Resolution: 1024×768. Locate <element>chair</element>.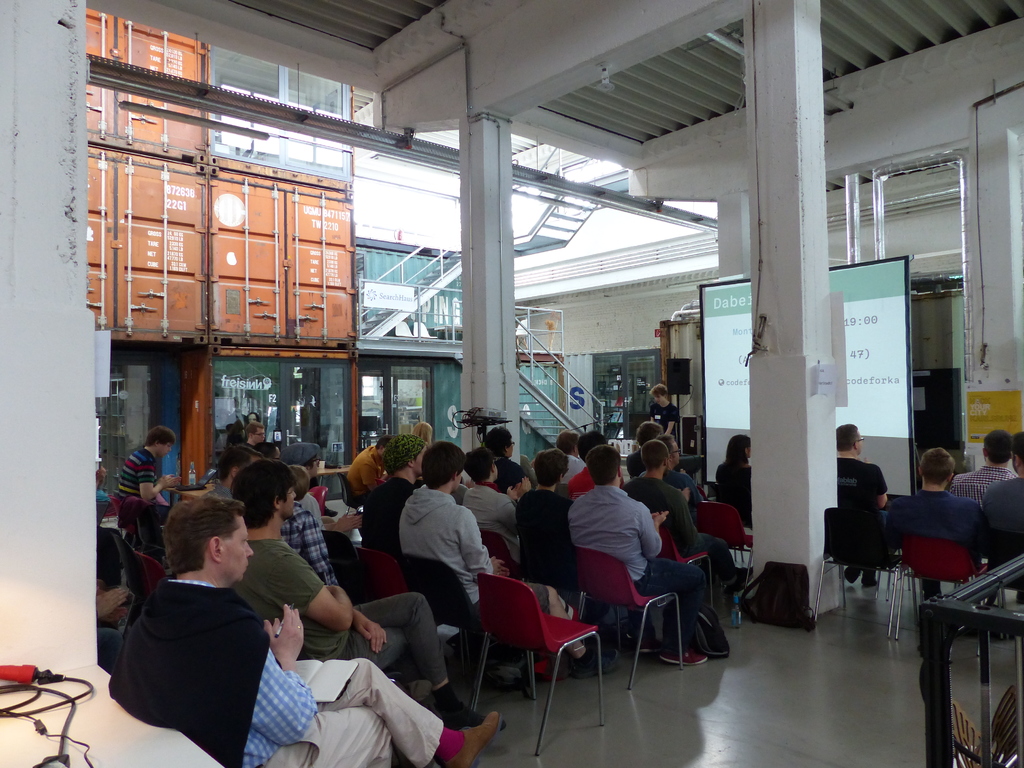
crop(271, 445, 323, 468).
